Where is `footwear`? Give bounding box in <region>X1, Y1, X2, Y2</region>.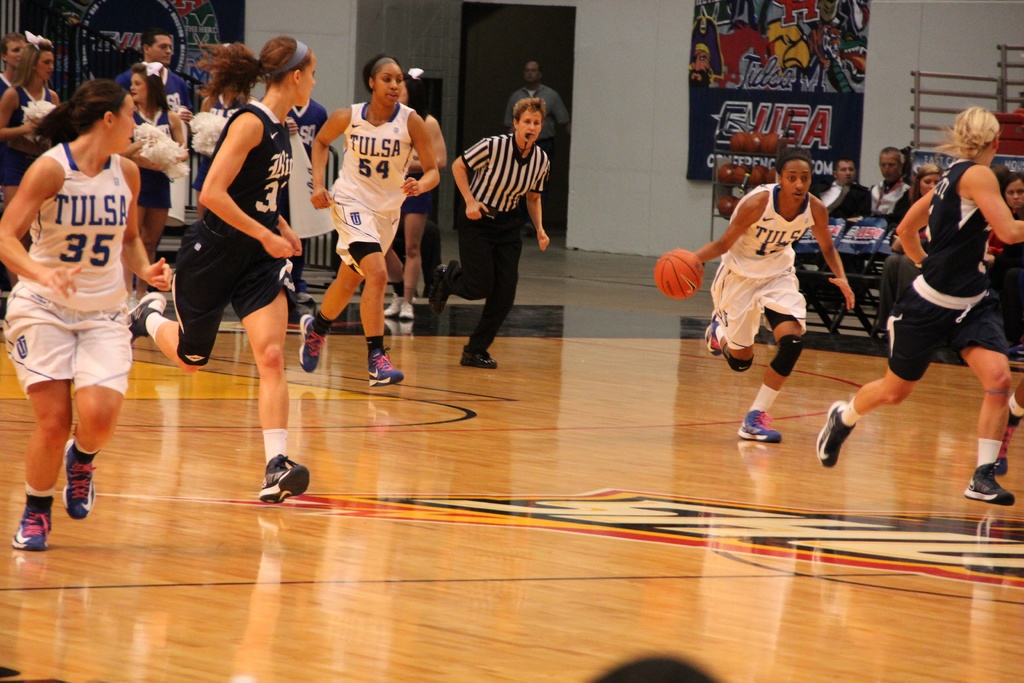
<region>424, 278, 432, 294</region>.
